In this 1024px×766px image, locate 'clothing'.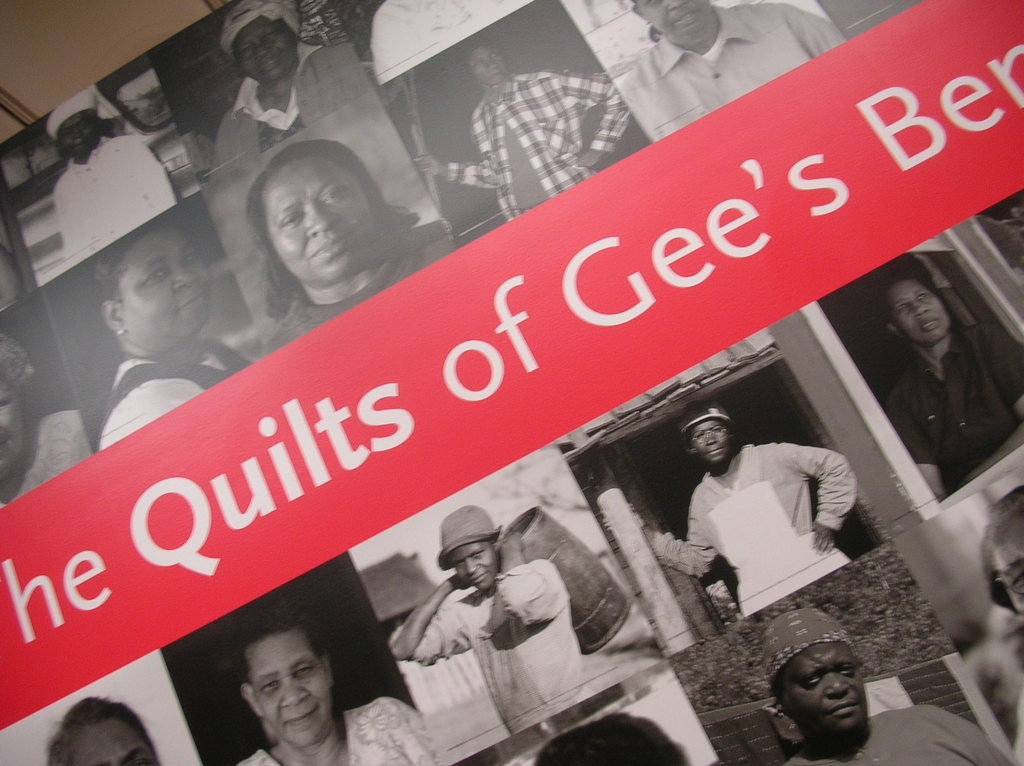
Bounding box: [left=54, top=132, right=172, bottom=269].
